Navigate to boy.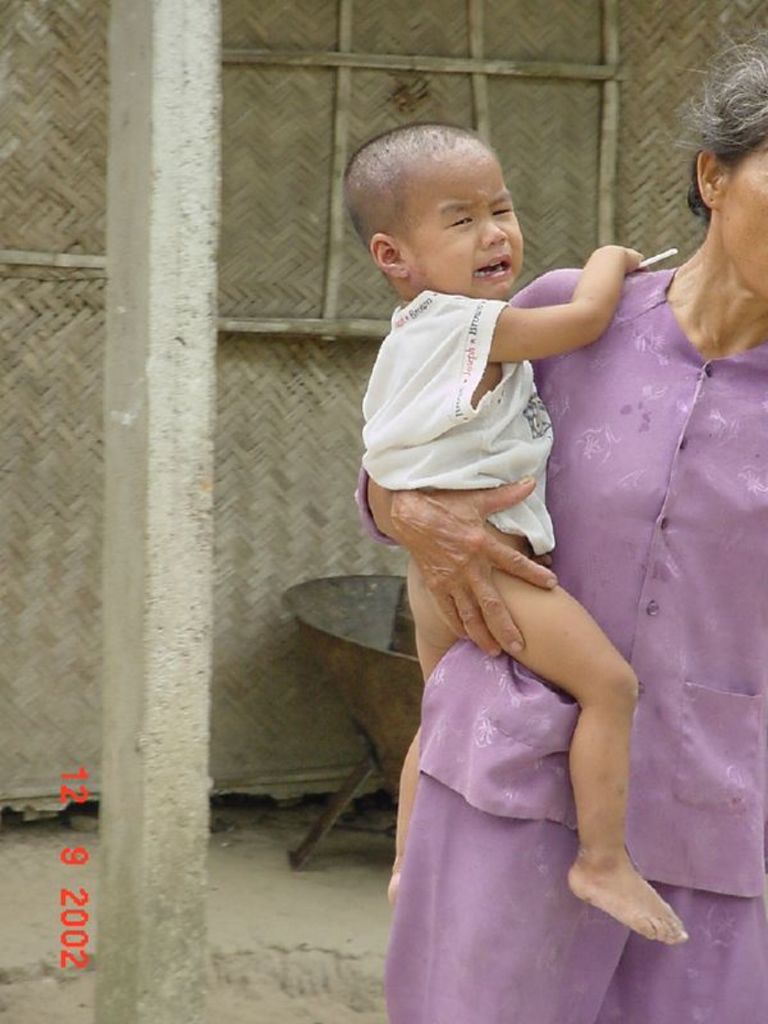
Navigation target: <box>346,119,691,947</box>.
